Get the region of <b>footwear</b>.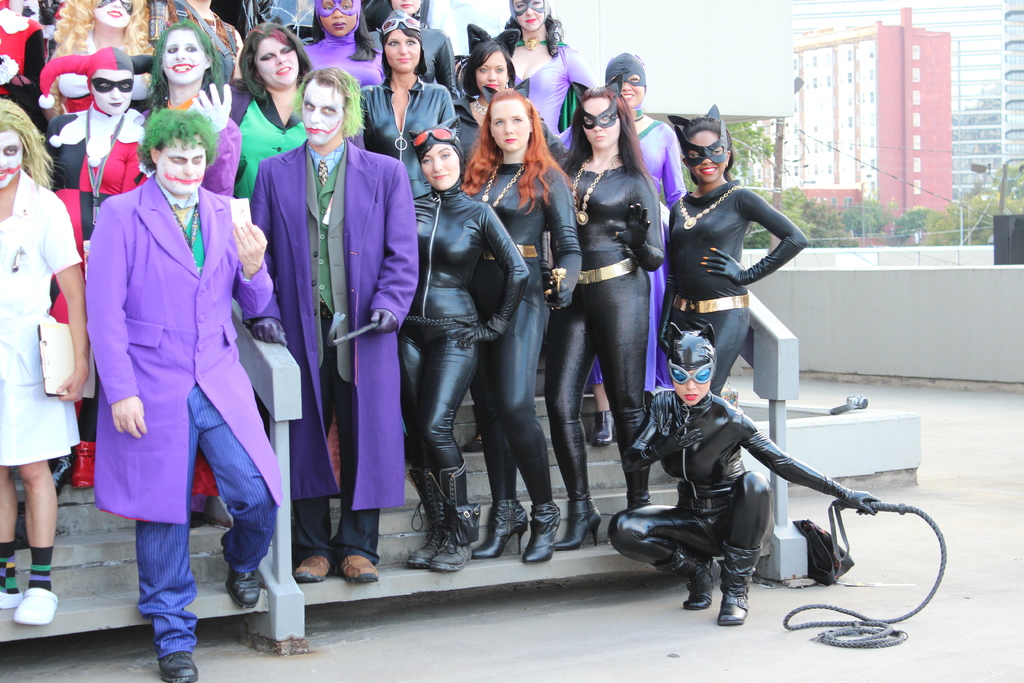
box(157, 652, 200, 681).
